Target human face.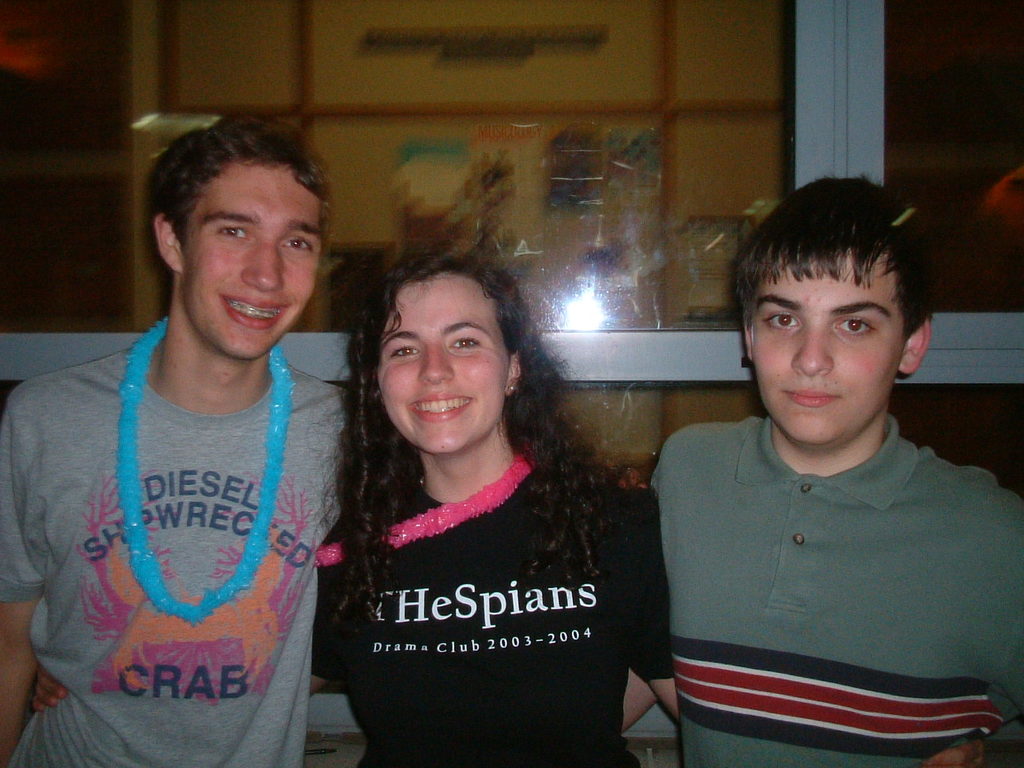
Target region: box(190, 162, 319, 362).
